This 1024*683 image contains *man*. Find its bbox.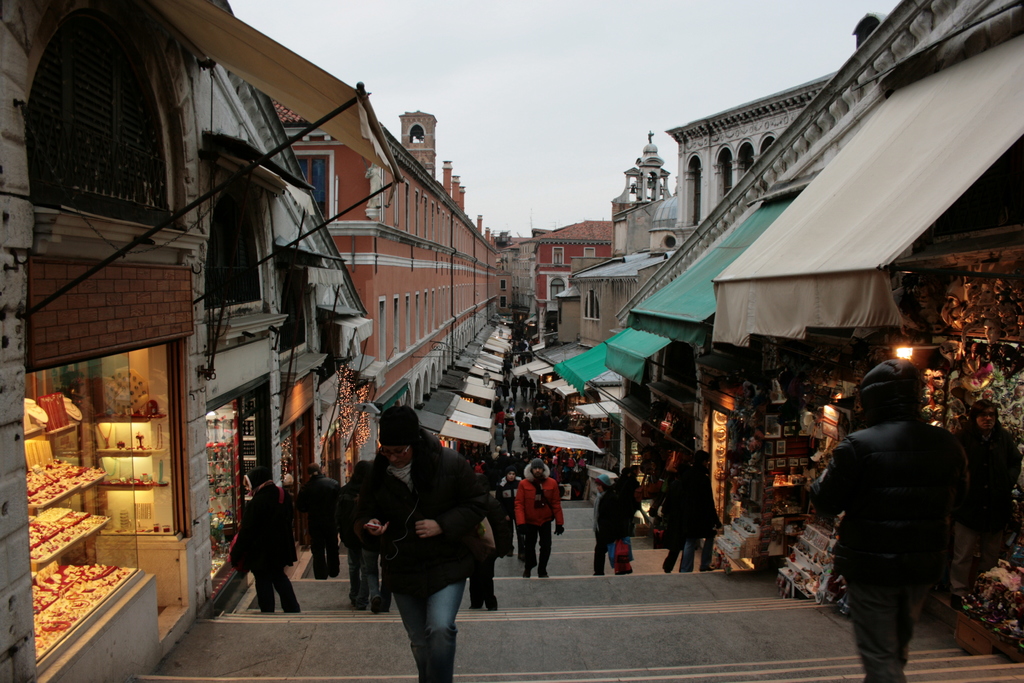
bbox(354, 408, 499, 682).
